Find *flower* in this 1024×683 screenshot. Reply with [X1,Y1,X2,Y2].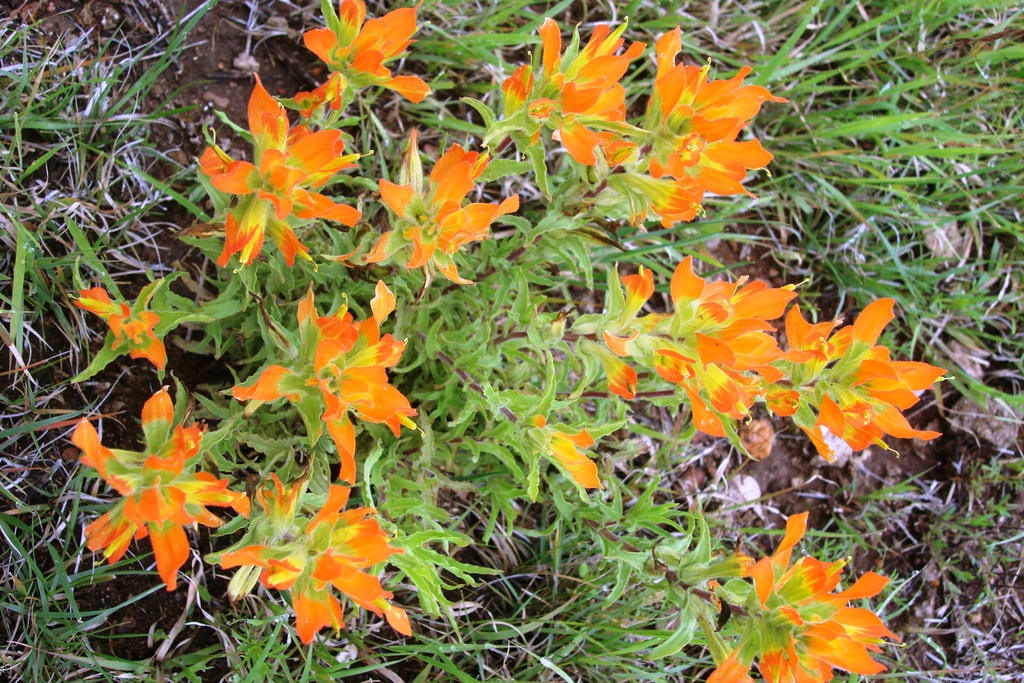
[502,16,628,160].
